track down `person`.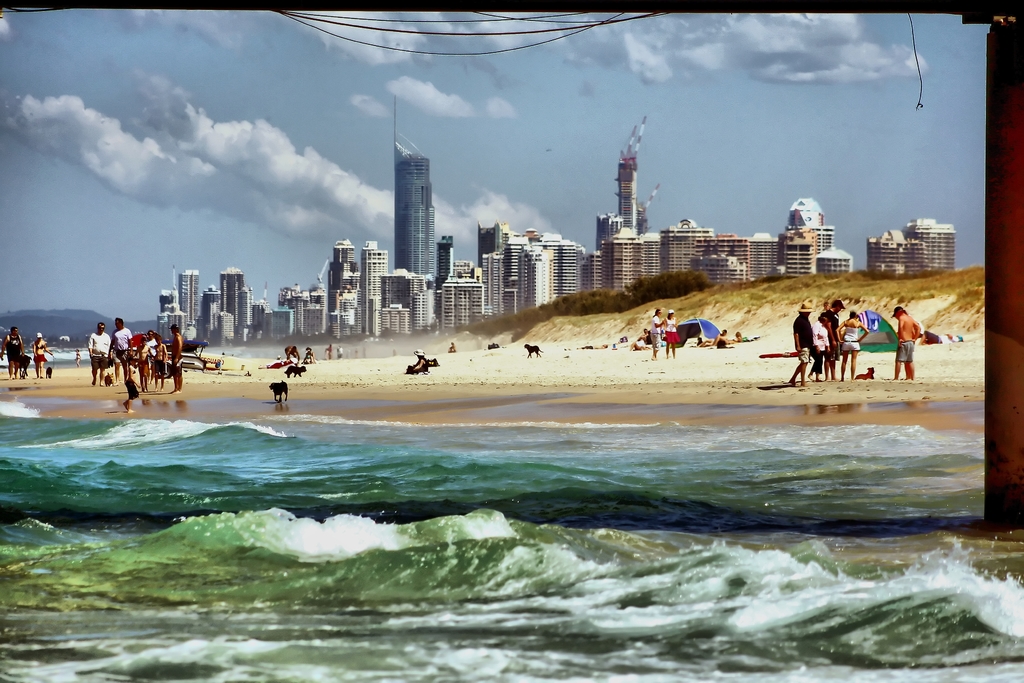
Tracked to l=566, t=343, r=607, b=350.
